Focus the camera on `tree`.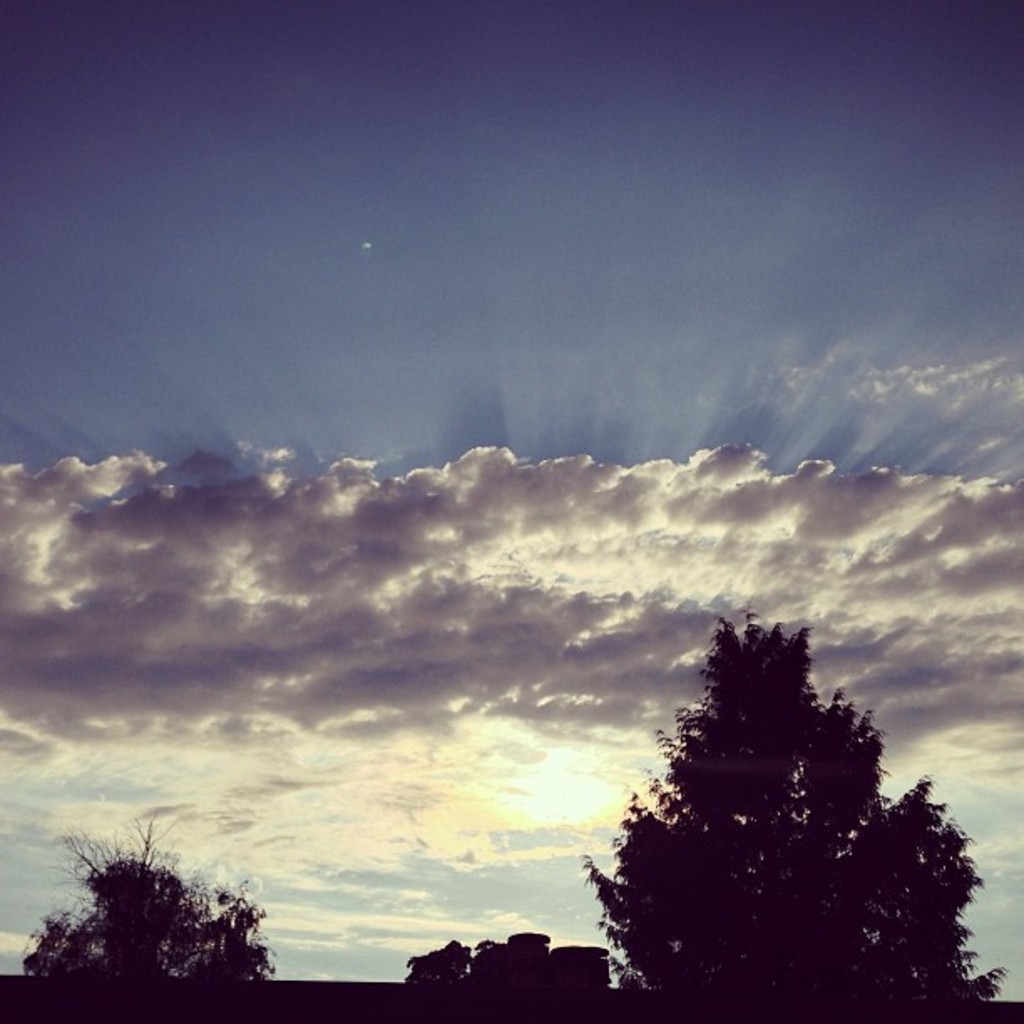
Focus region: box(17, 813, 273, 986).
